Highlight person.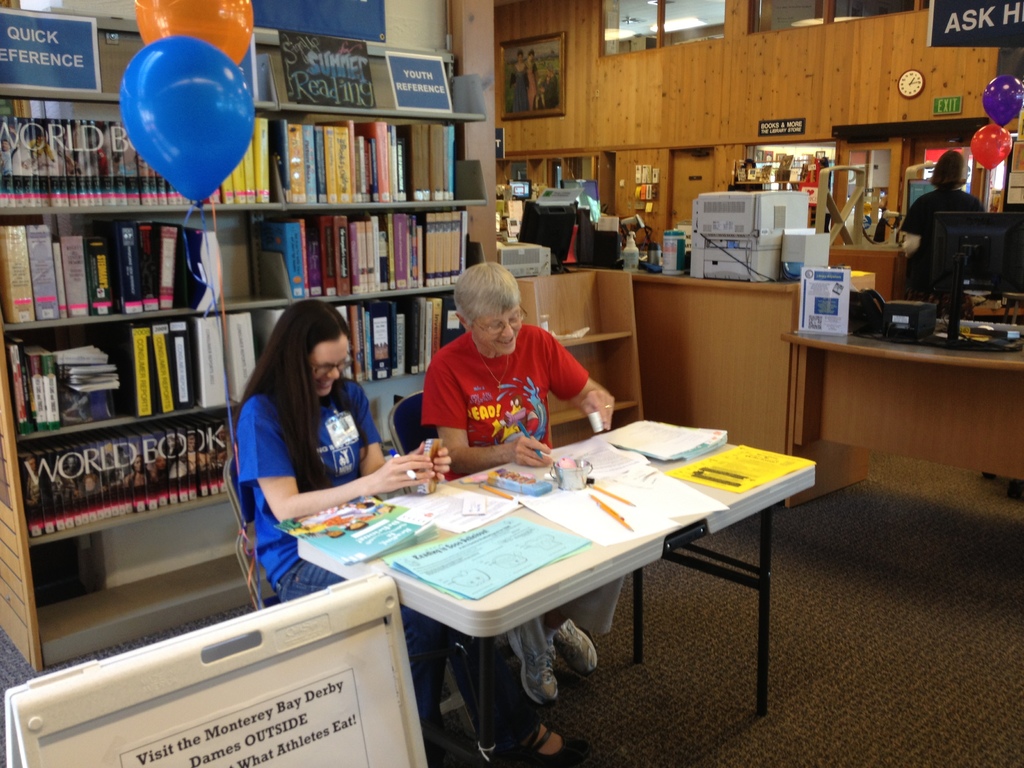
Highlighted region: bbox=(888, 147, 982, 253).
